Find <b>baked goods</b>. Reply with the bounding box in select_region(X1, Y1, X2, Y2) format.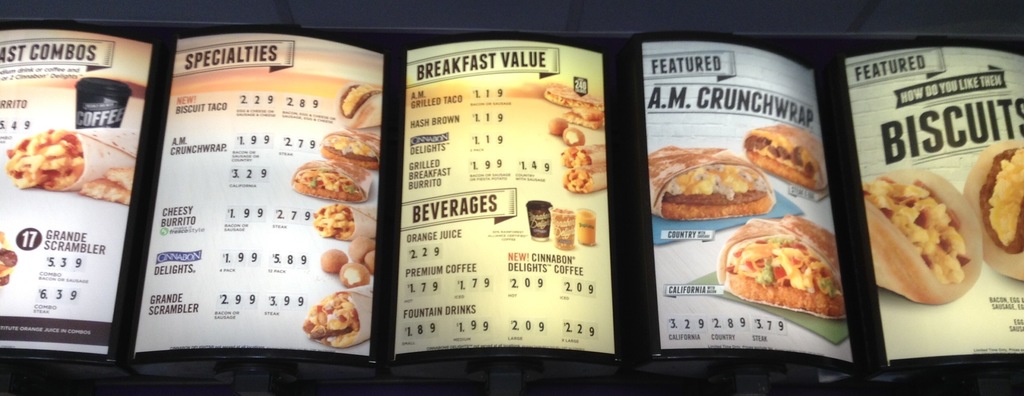
select_region(106, 162, 141, 194).
